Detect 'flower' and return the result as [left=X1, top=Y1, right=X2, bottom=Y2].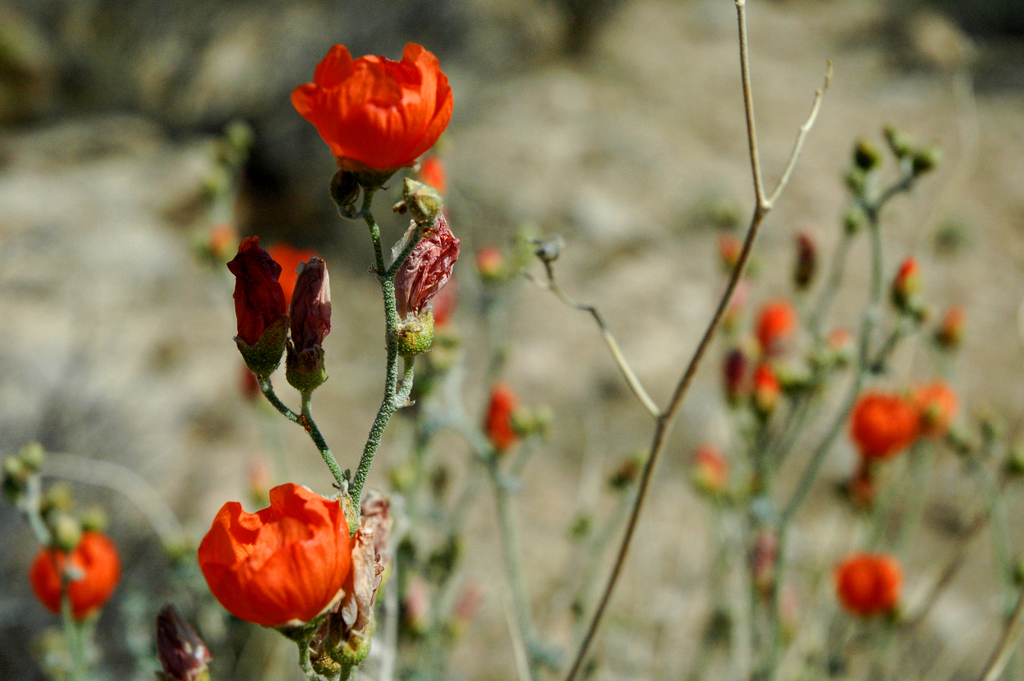
[left=25, top=530, right=118, bottom=623].
